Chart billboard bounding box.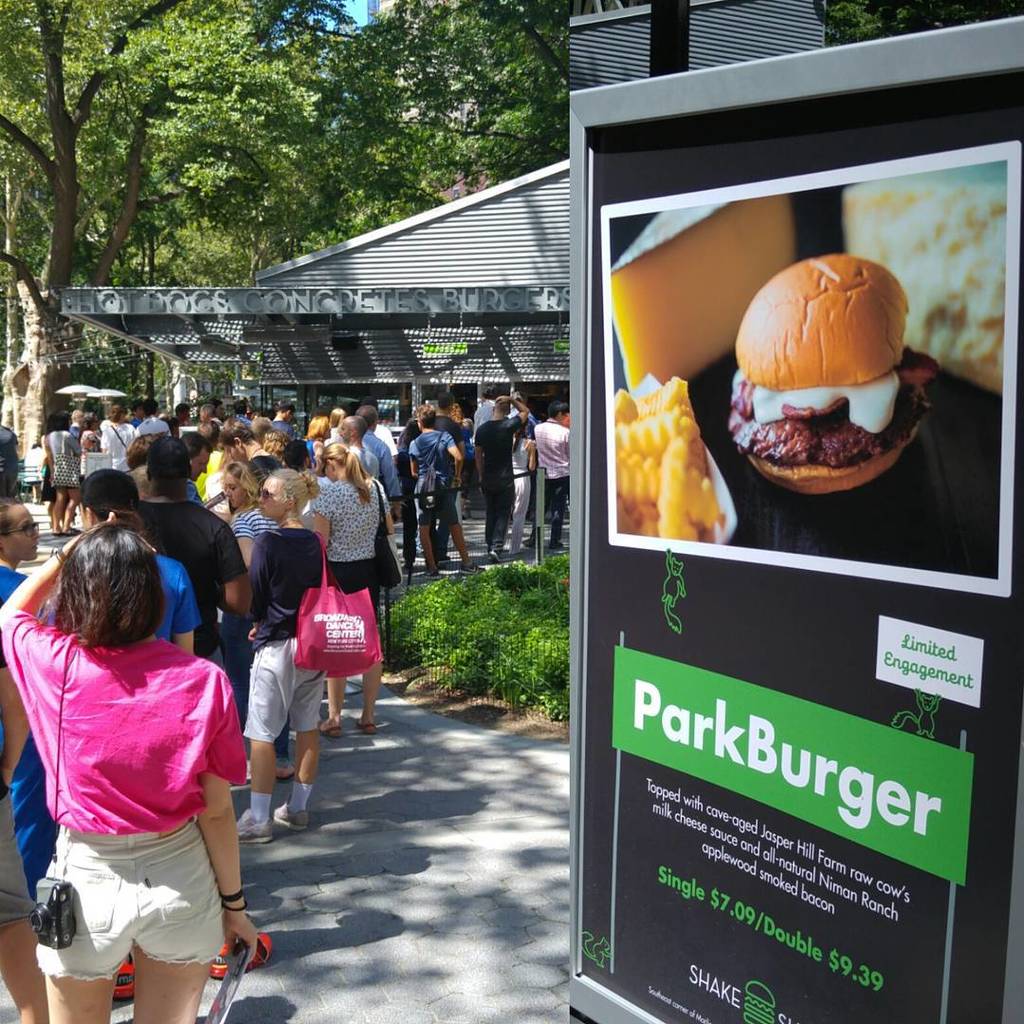
Charted: x1=600 y1=138 x2=1023 y2=595.
